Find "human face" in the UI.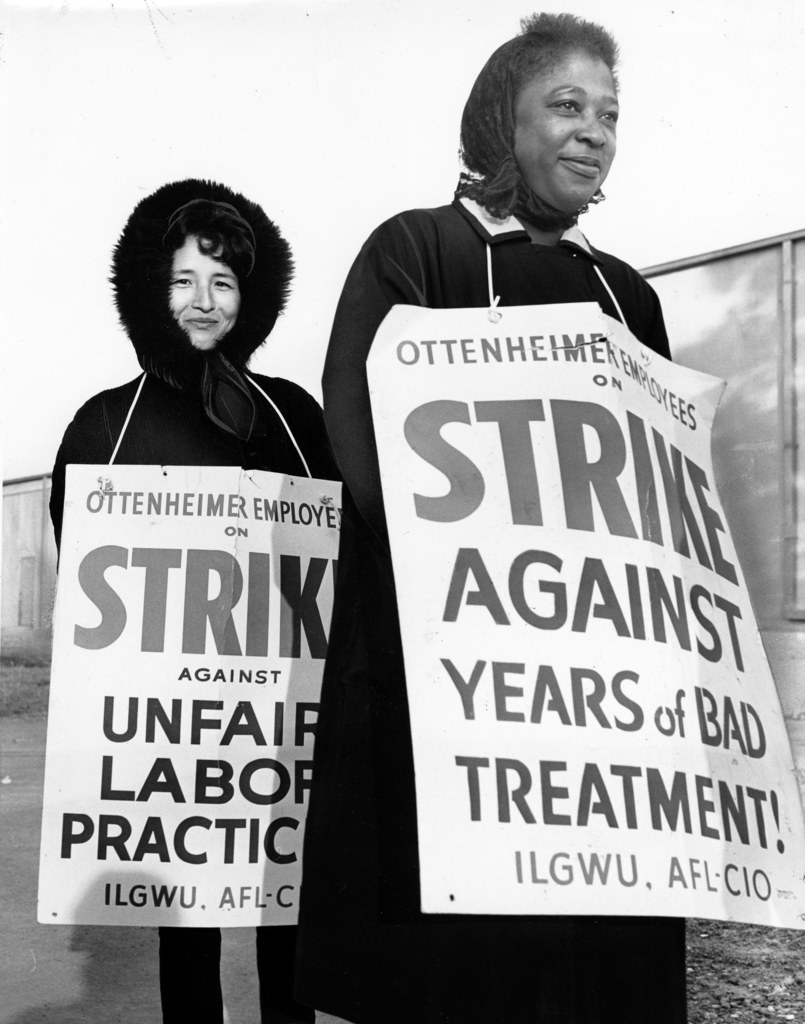
UI element at region(171, 230, 243, 351).
